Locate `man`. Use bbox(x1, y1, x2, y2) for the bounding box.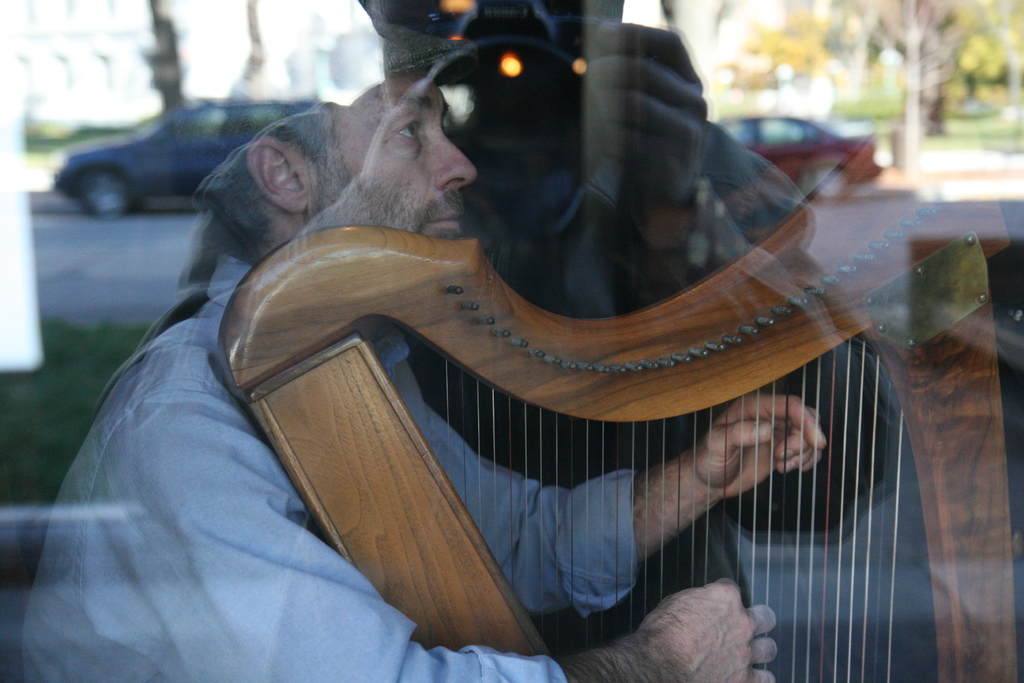
bbox(16, 10, 817, 682).
